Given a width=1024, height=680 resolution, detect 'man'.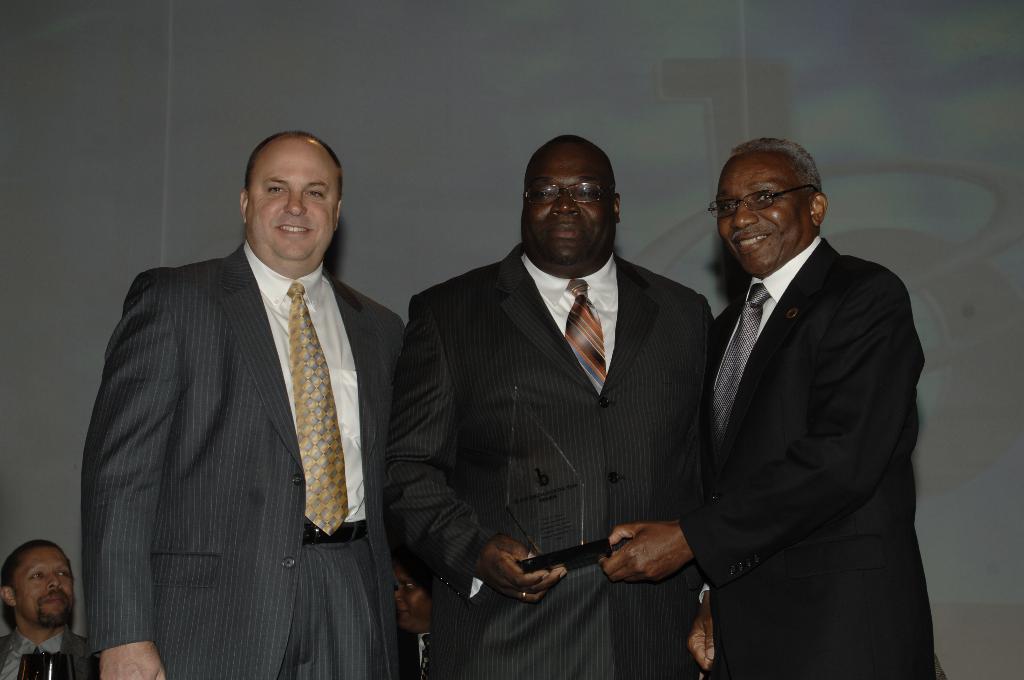
box(376, 134, 720, 679).
